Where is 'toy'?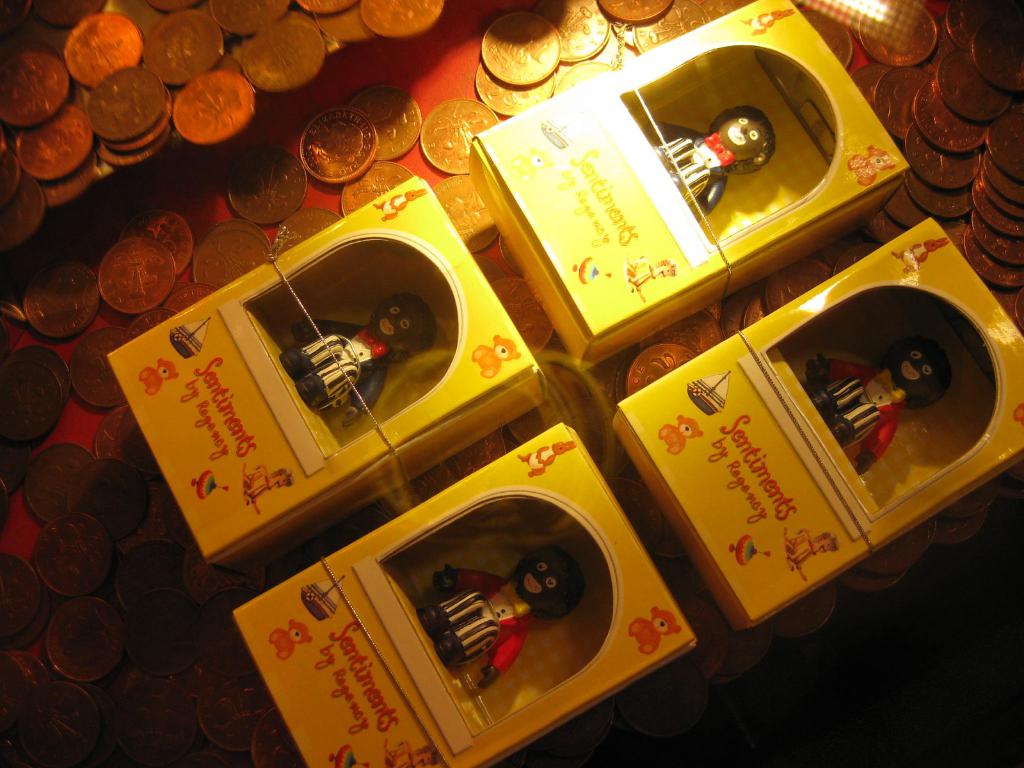
538:120:568:149.
